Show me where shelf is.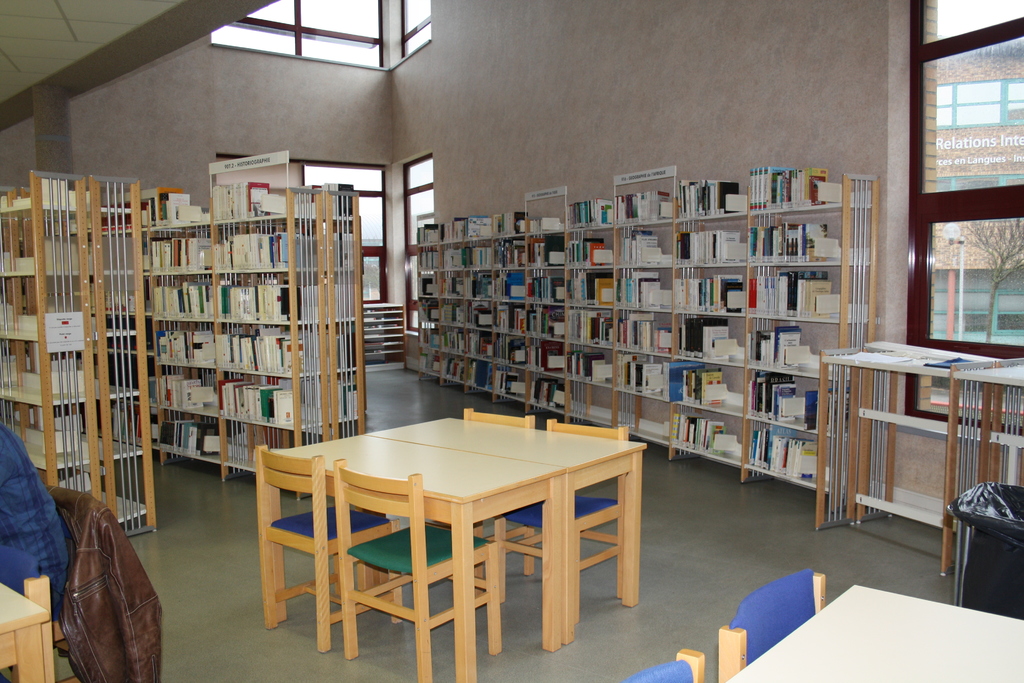
shelf is at pyautogui.locateOnScreen(467, 365, 495, 389).
